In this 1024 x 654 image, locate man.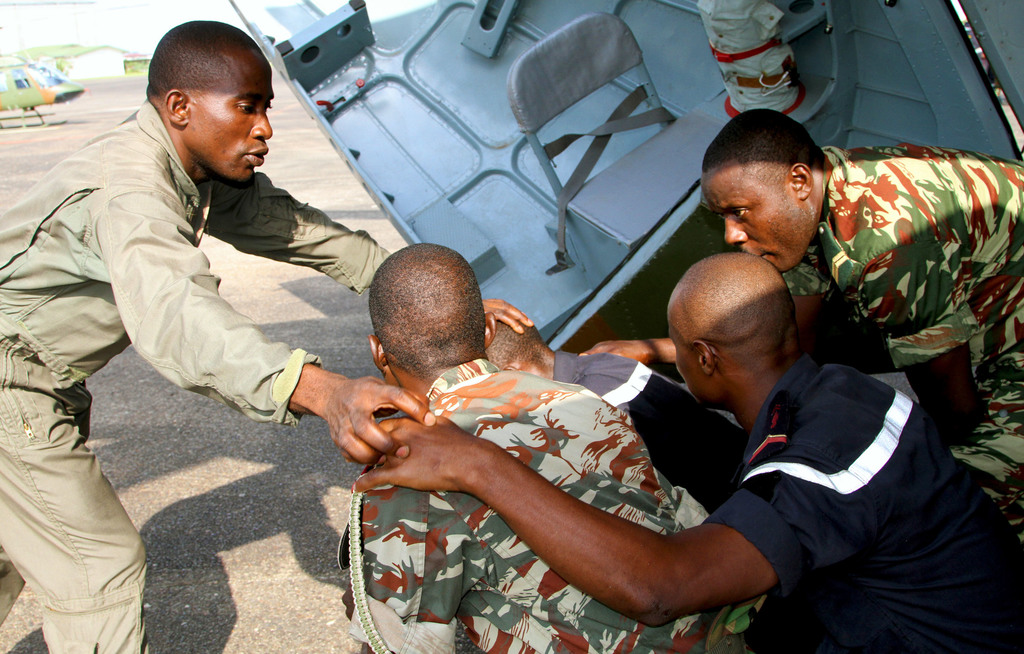
Bounding box: l=486, t=308, r=749, b=495.
